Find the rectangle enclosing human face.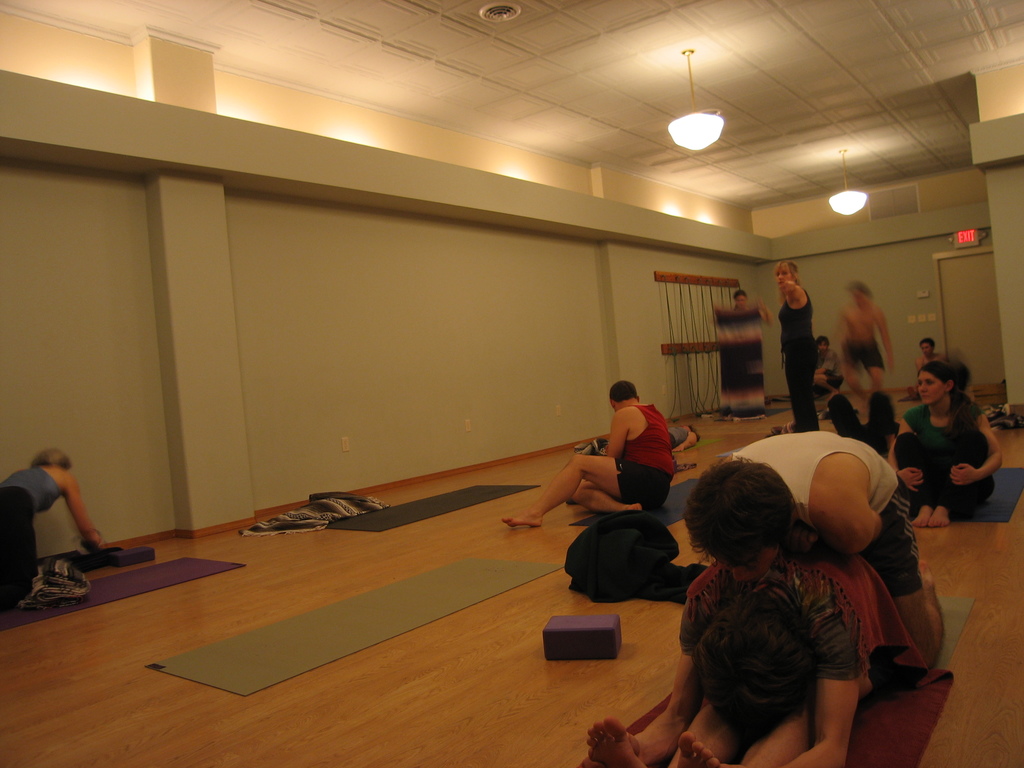
[x1=776, y1=268, x2=789, y2=286].
